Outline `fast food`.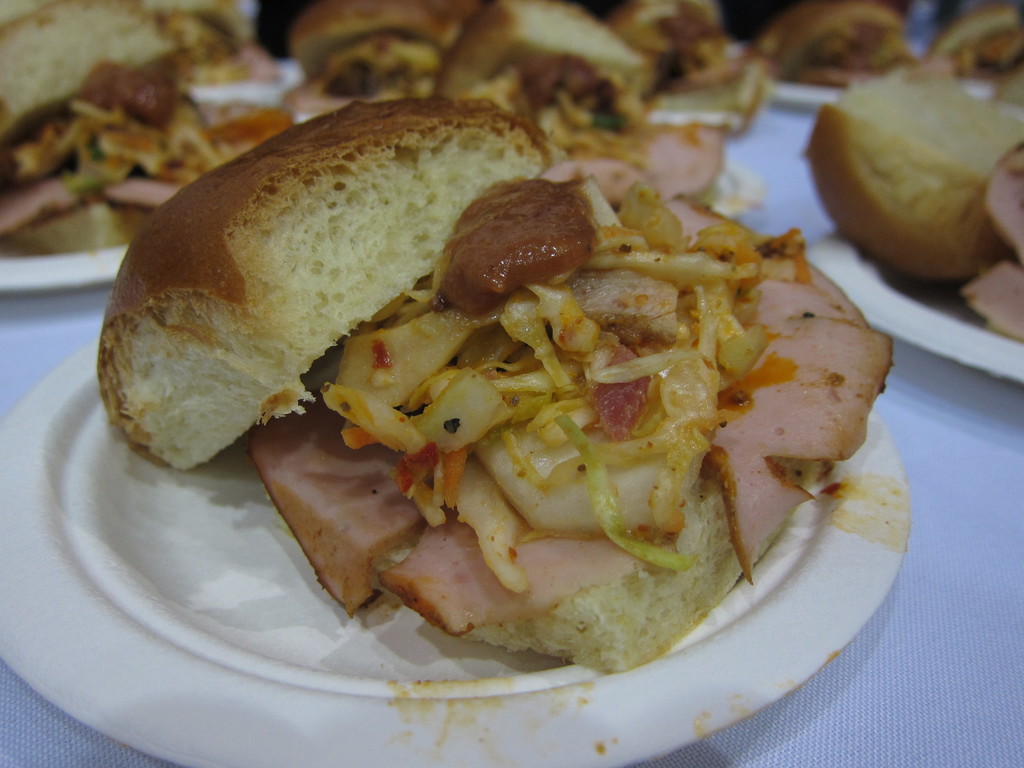
Outline: select_region(264, 1, 670, 136).
